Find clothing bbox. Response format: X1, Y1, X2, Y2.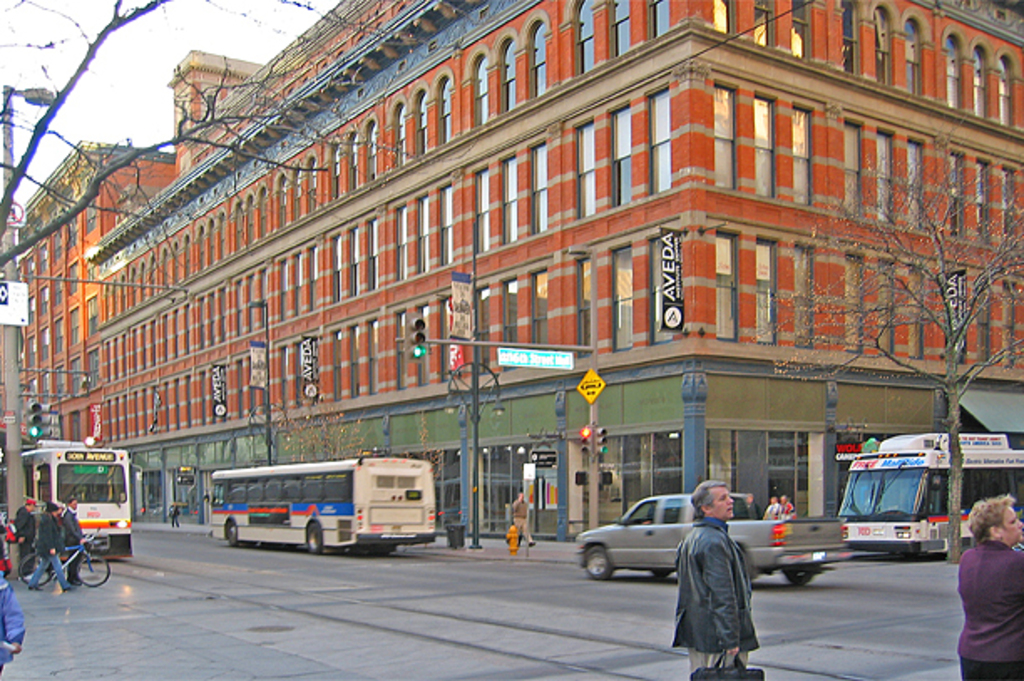
62, 502, 94, 547.
